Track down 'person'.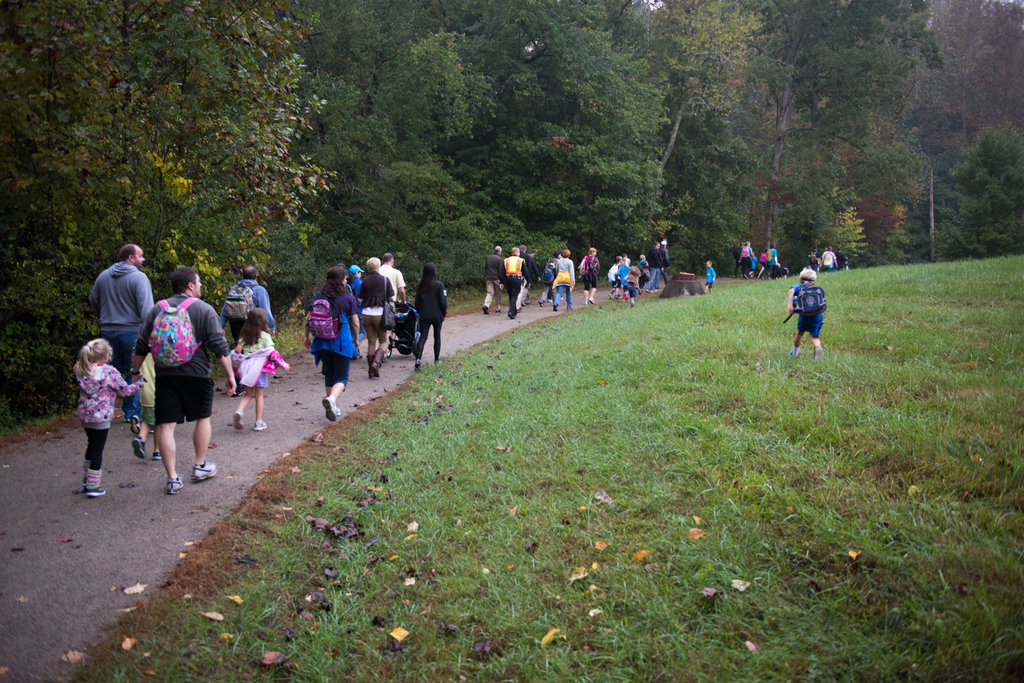
Tracked to select_region(219, 261, 276, 399).
